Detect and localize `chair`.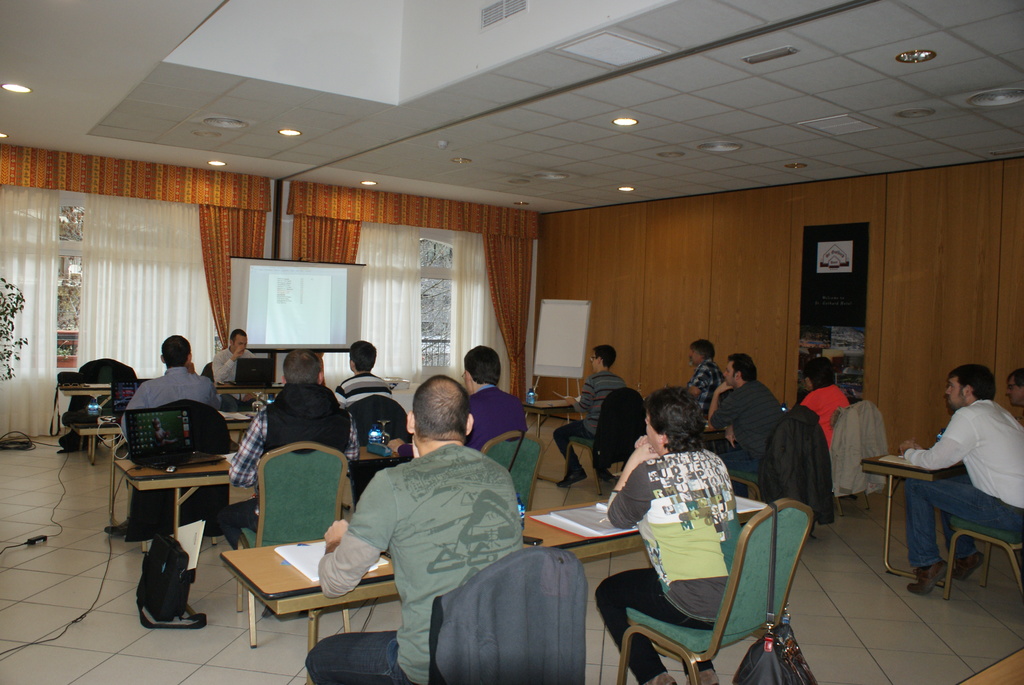
Localized at 236:438:353:647.
